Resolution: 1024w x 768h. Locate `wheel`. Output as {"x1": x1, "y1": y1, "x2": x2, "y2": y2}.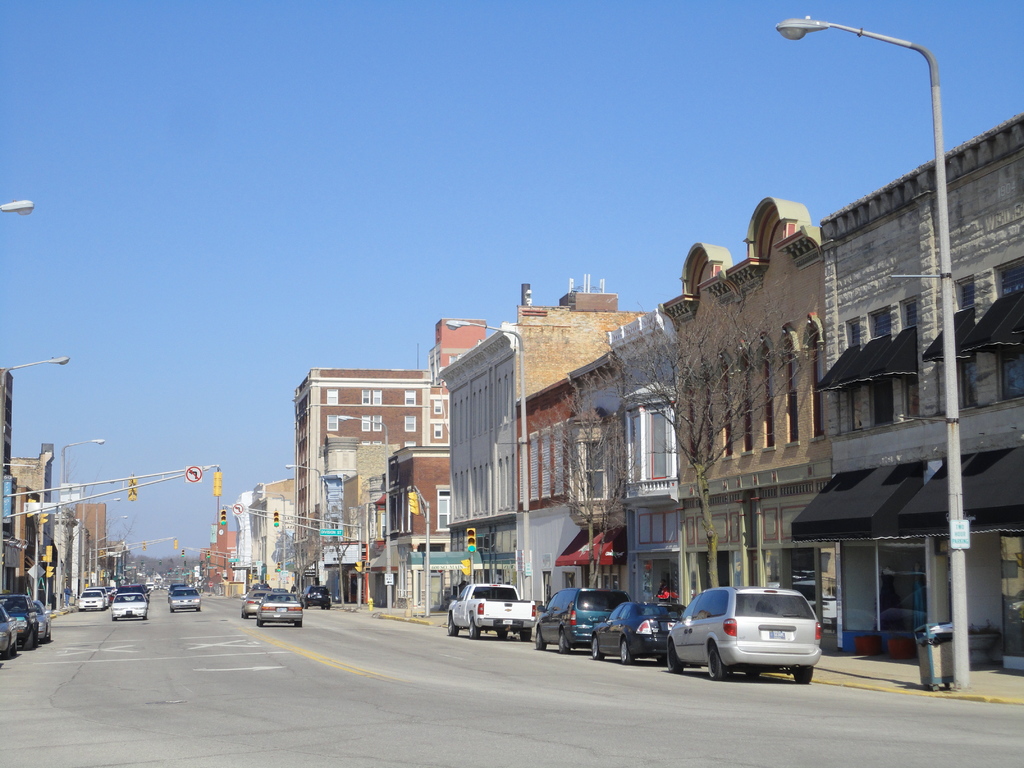
{"x1": 198, "y1": 609, "x2": 201, "y2": 611}.
